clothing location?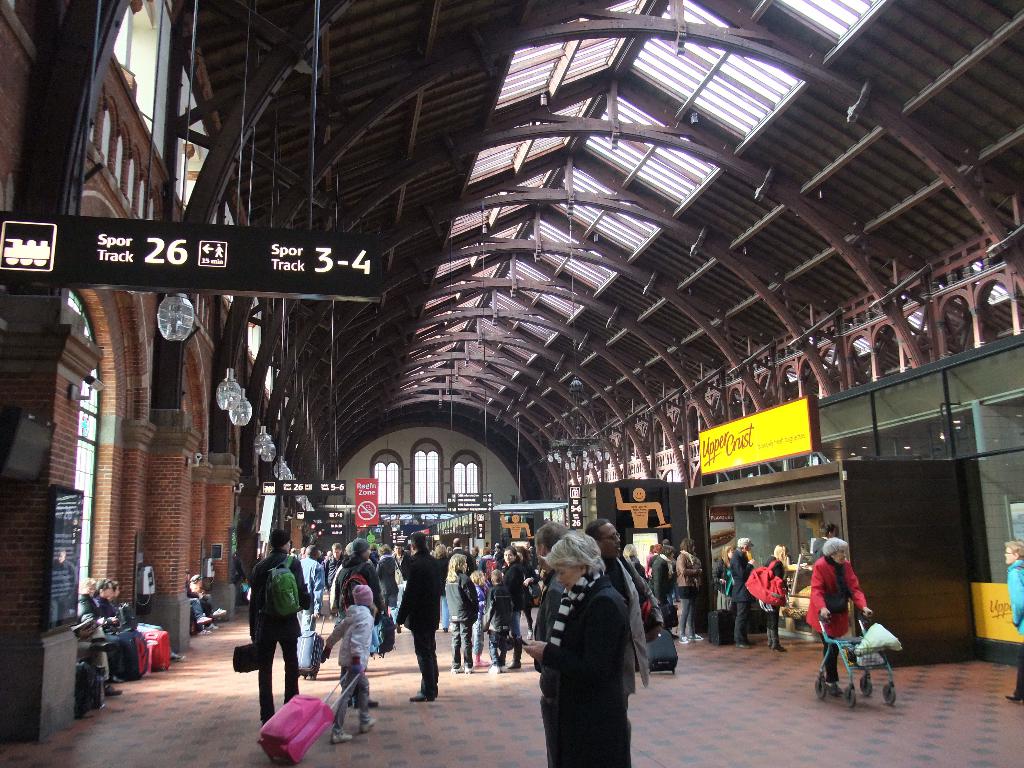
763 553 785 627
